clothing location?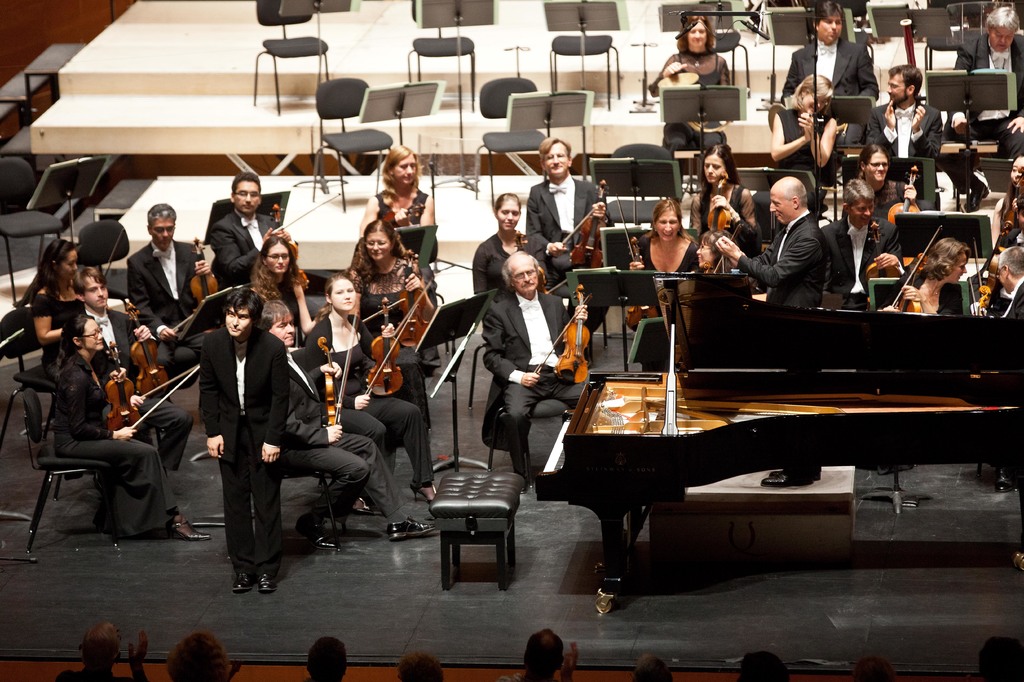
694,181,748,228
